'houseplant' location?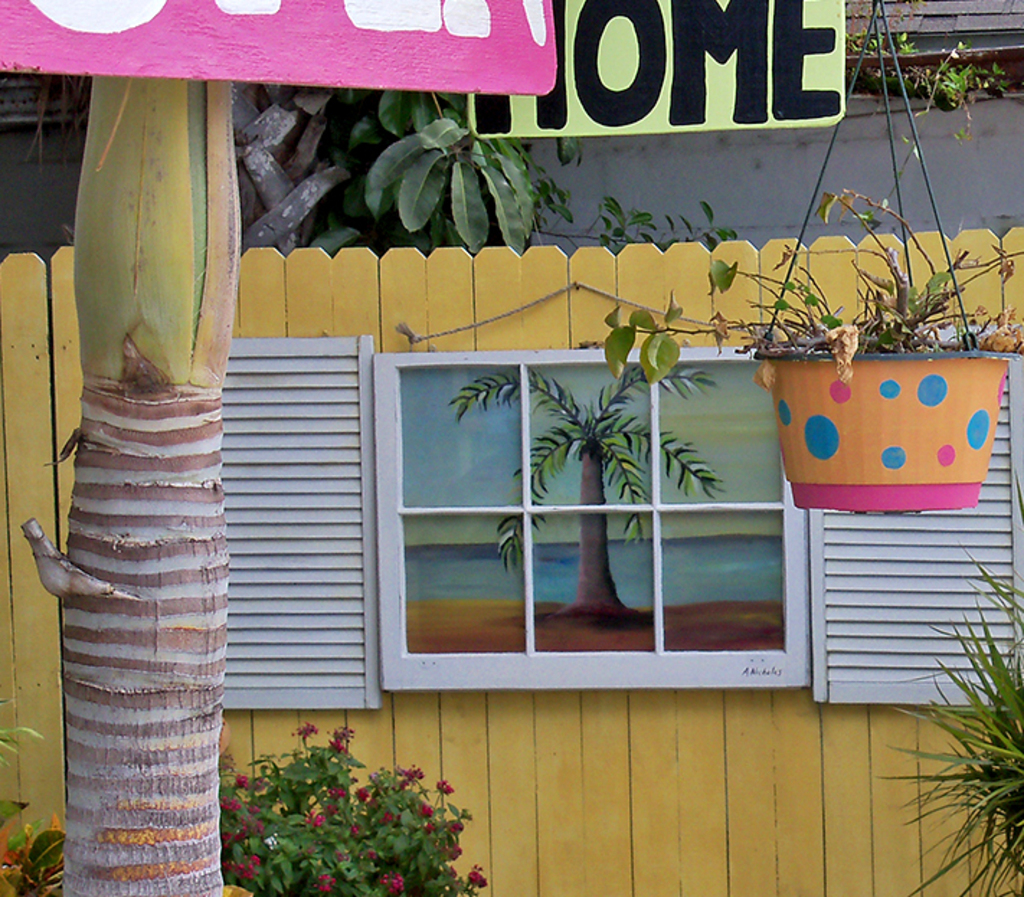
pyautogui.locateOnScreen(866, 541, 1023, 894)
